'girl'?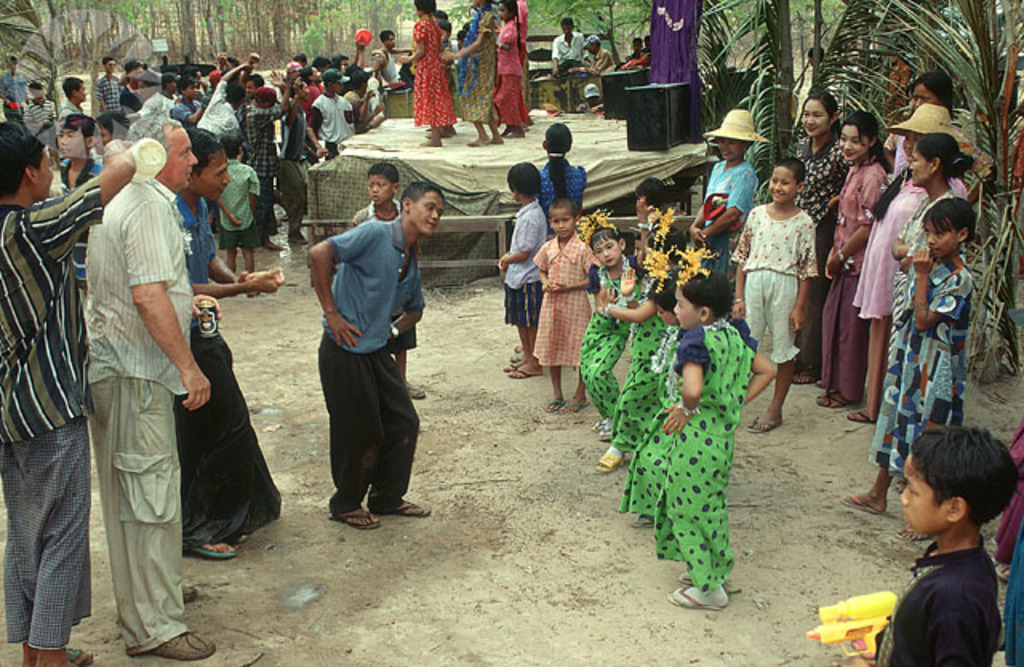
region(395, 0, 456, 144)
